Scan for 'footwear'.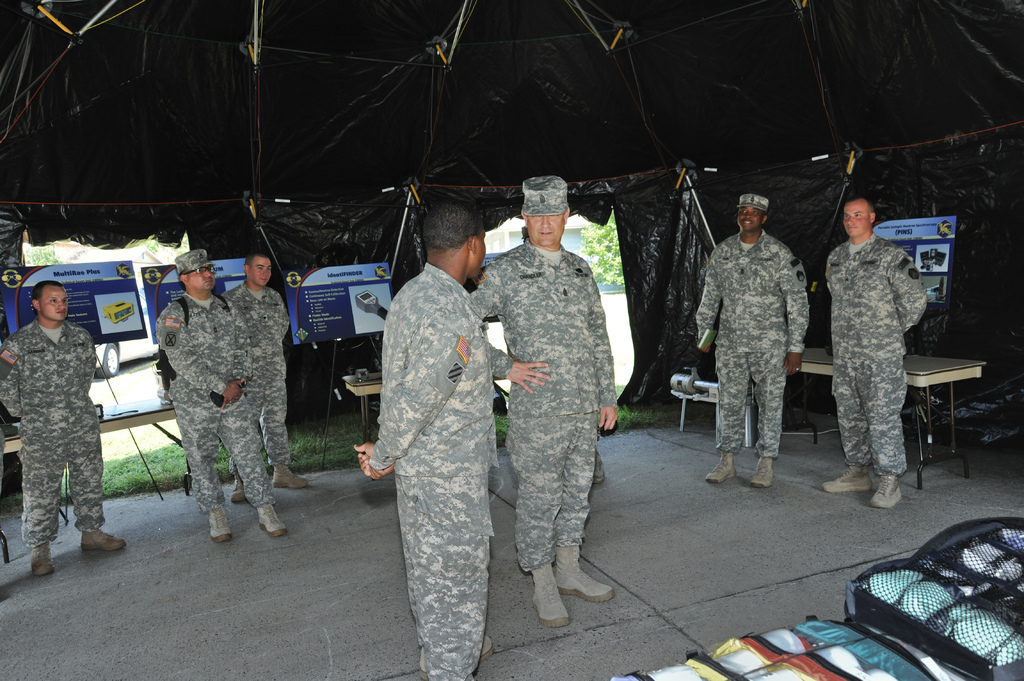
Scan result: box=[212, 504, 234, 543].
